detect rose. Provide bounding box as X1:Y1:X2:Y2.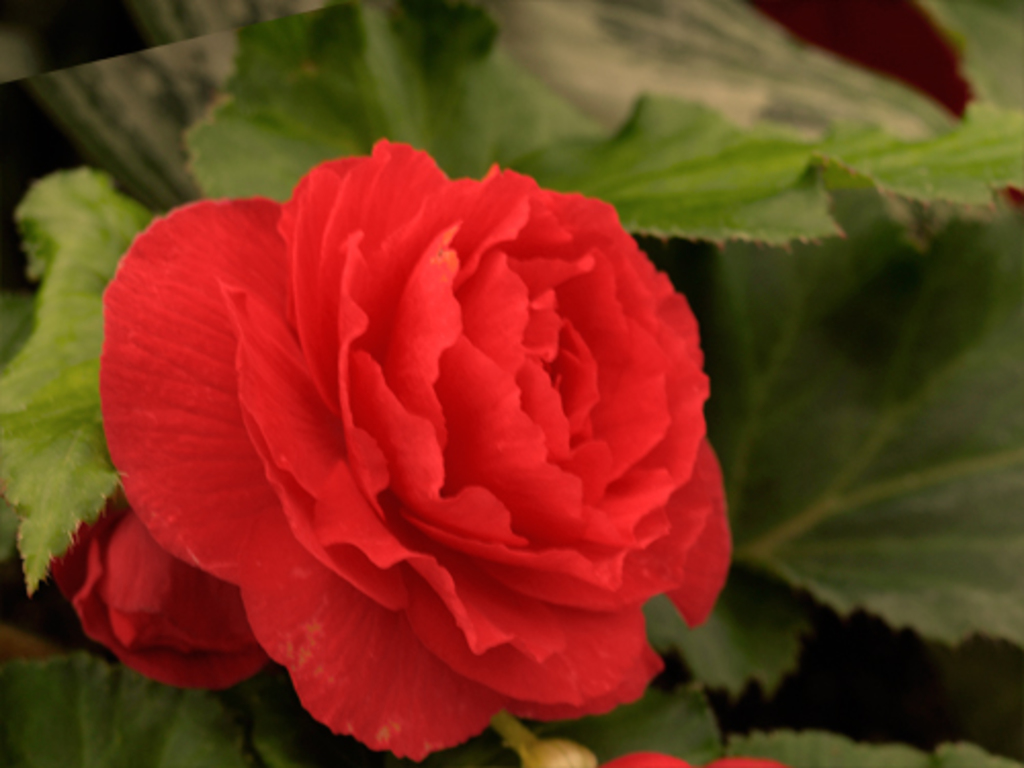
39:485:264:694.
